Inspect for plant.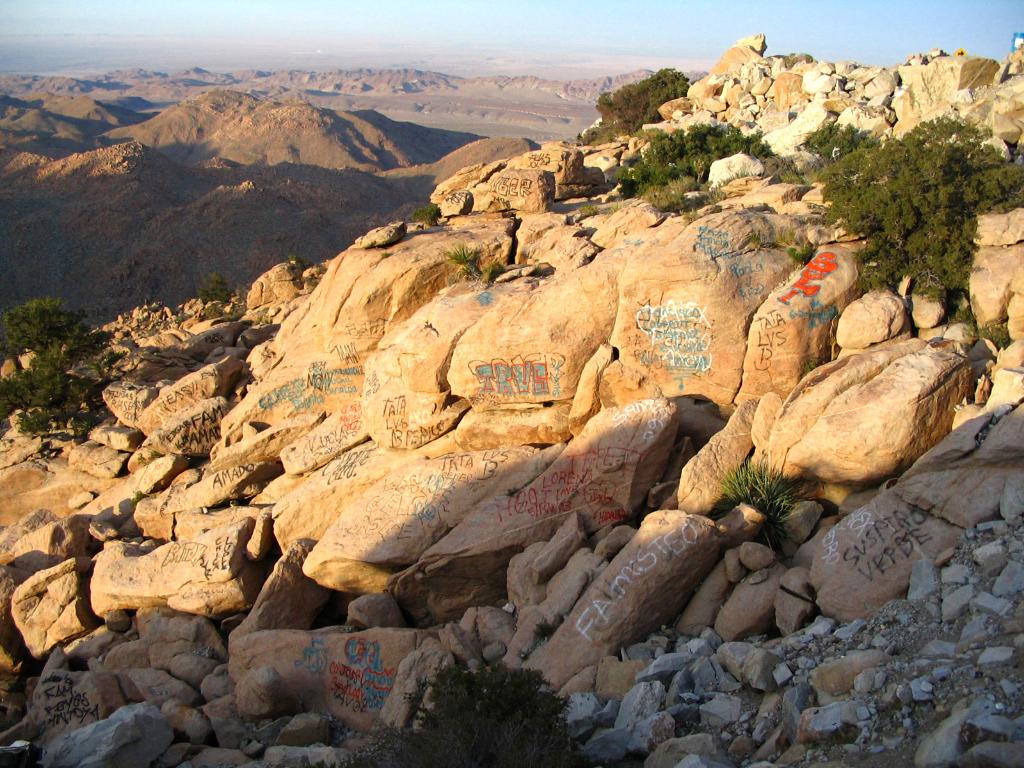
Inspection: rect(365, 647, 600, 749).
